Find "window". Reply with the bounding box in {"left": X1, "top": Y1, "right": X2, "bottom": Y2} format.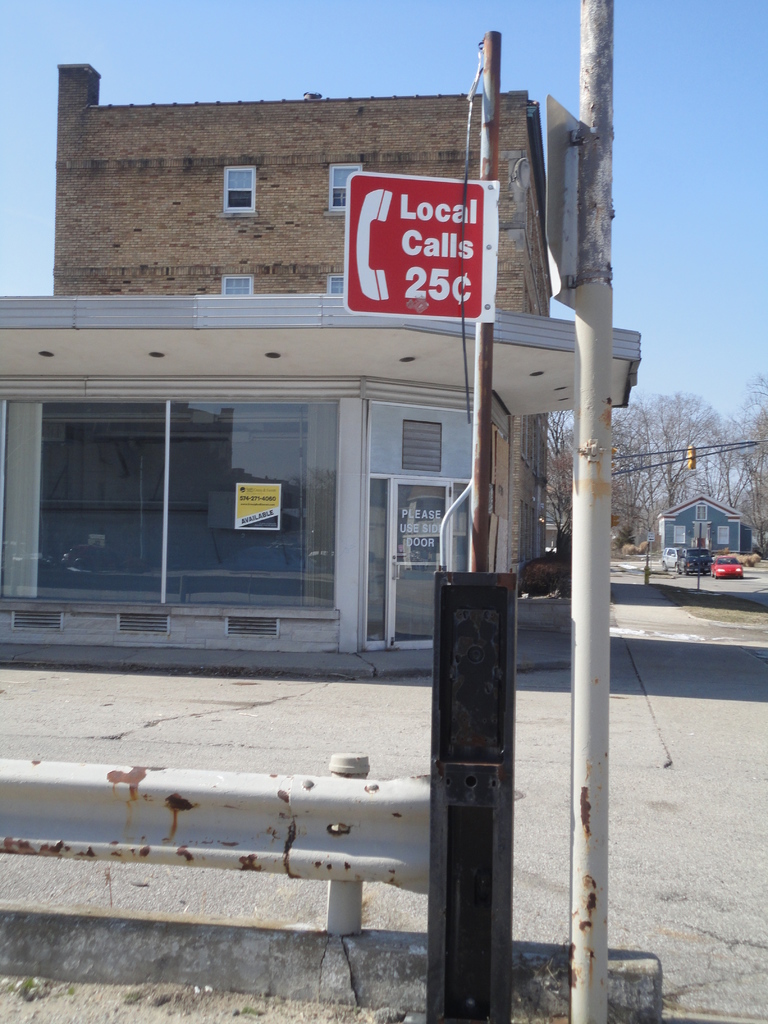
{"left": 222, "top": 161, "right": 257, "bottom": 220}.
